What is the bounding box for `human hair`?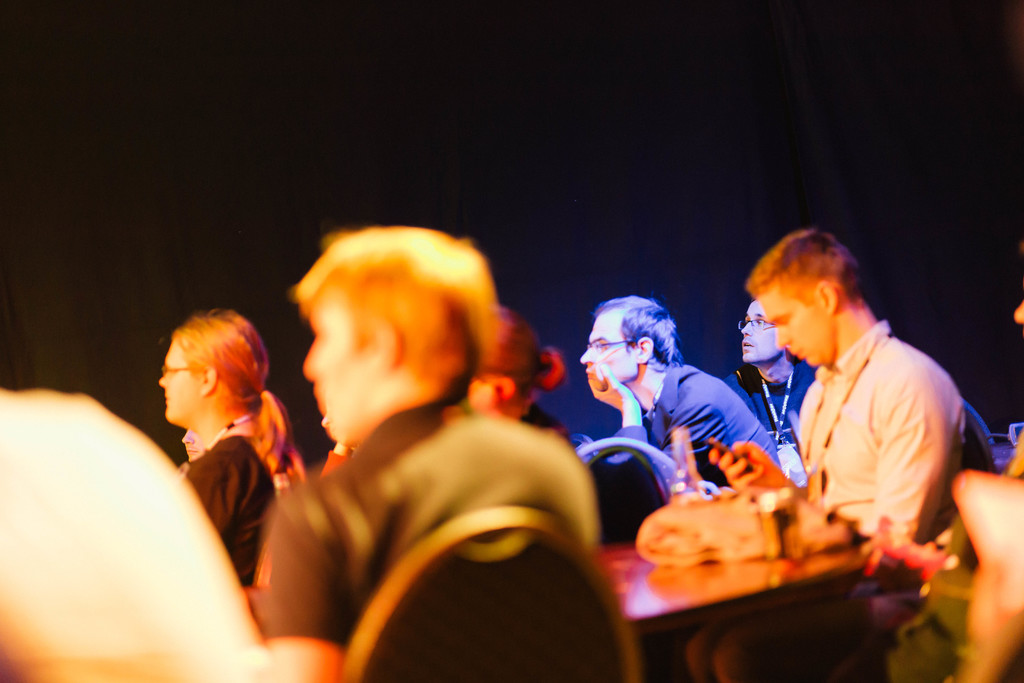
(x1=592, y1=290, x2=685, y2=373).
